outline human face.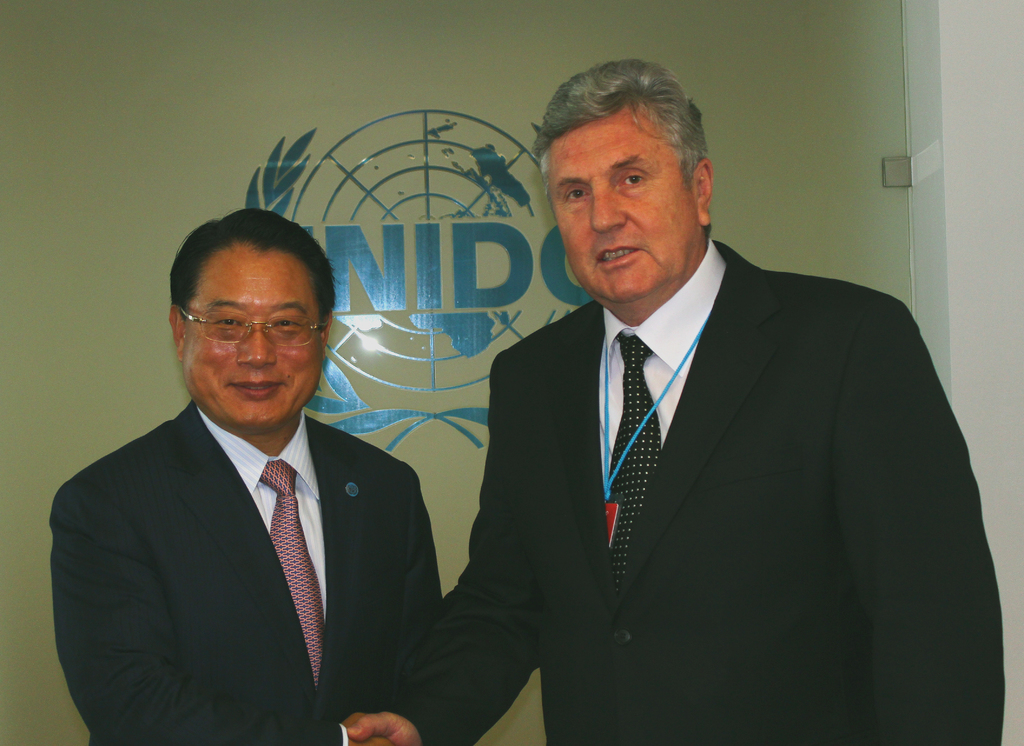
Outline: locate(550, 111, 703, 309).
